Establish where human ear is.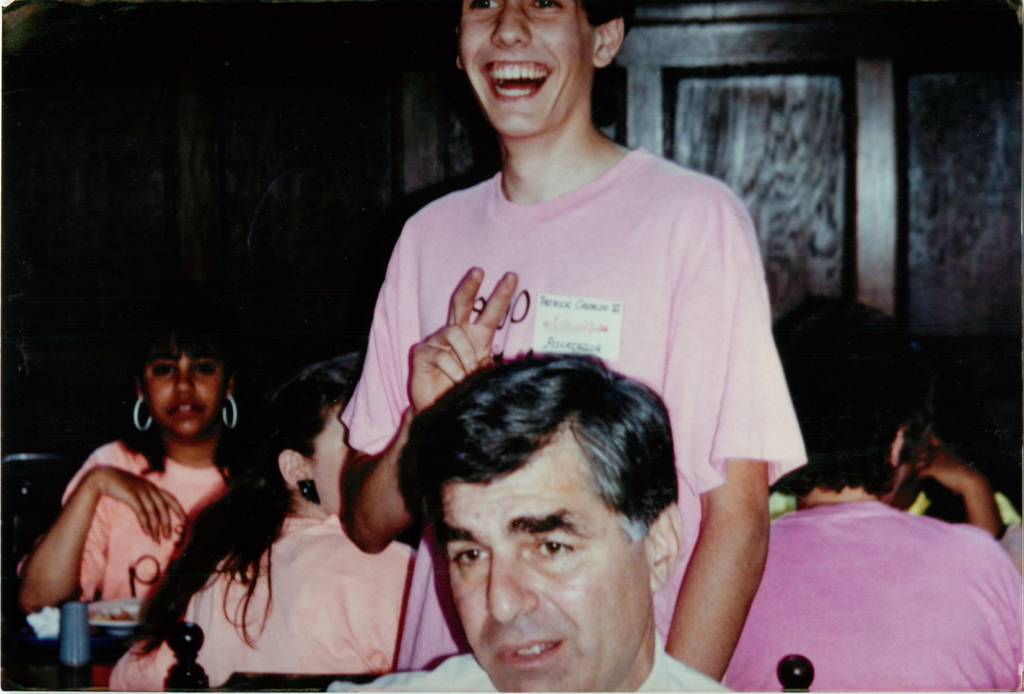
Established at x1=593 y1=21 x2=624 y2=70.
